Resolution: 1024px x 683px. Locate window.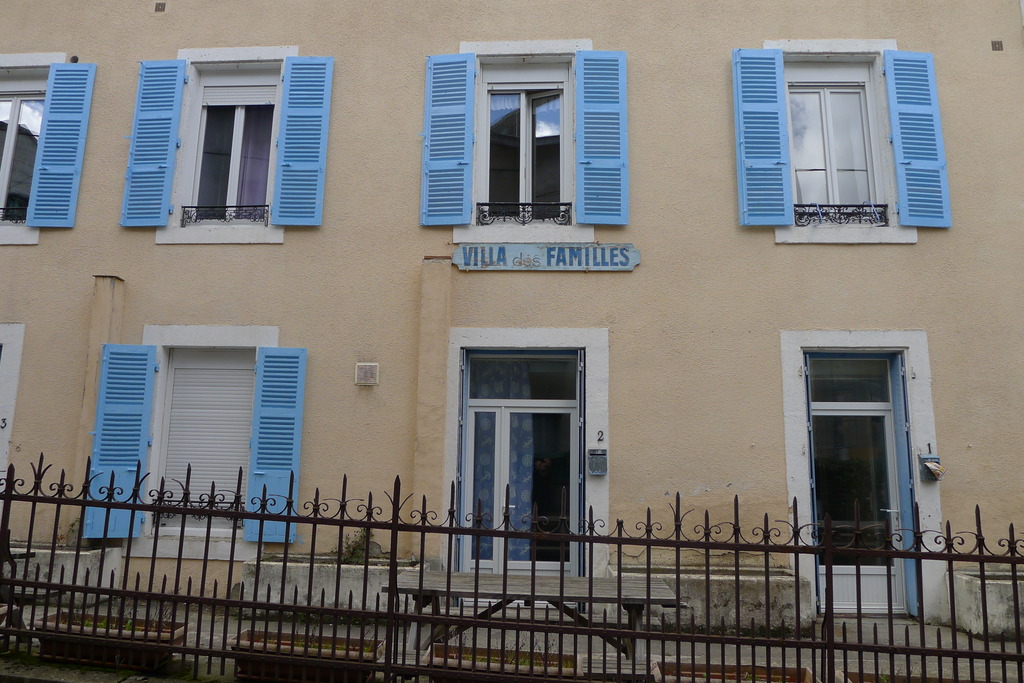
117/49/333/245.
